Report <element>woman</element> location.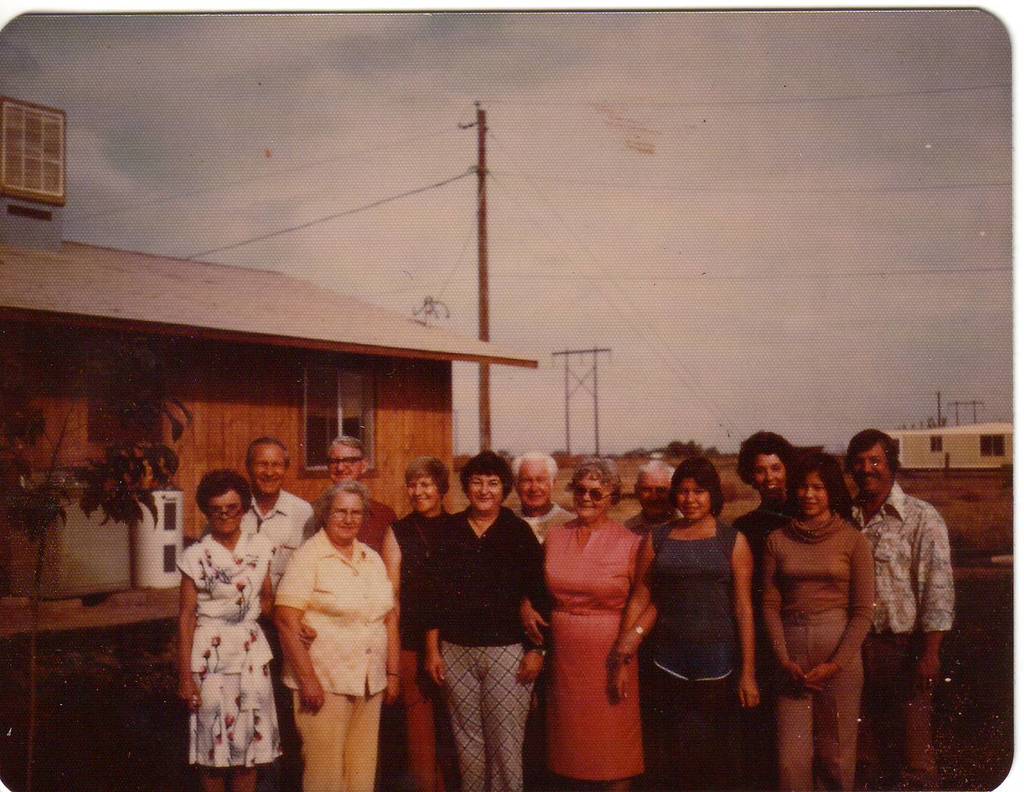
Report: 180/446/281/790.
